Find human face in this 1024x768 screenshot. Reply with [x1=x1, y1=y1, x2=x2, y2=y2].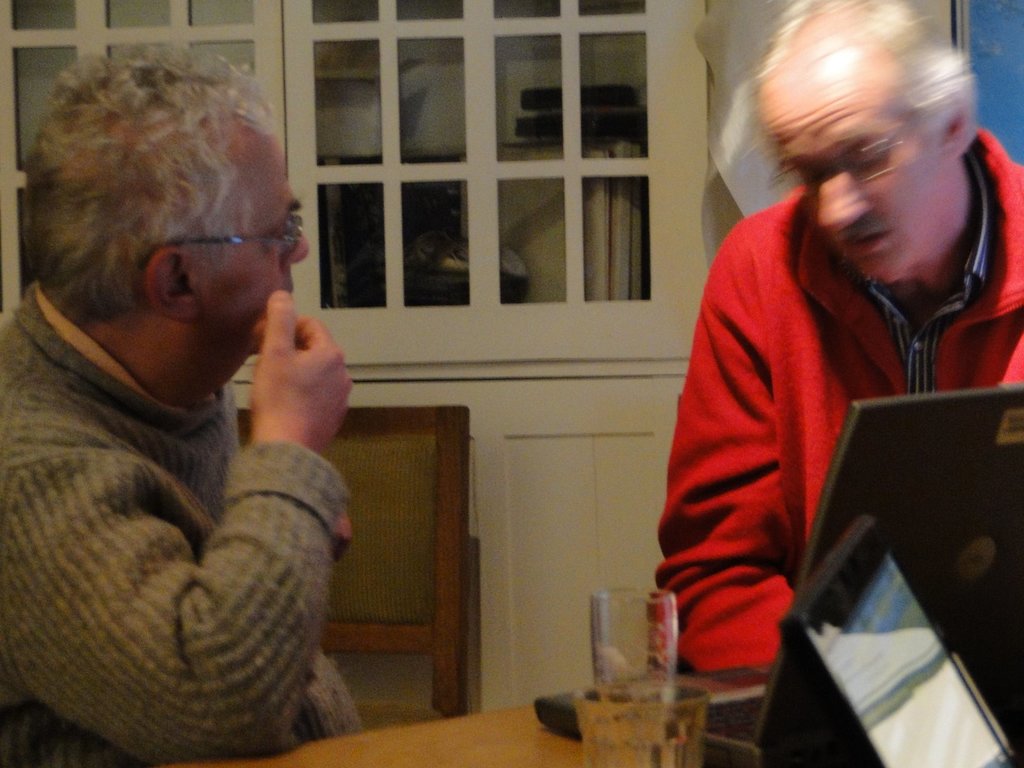
[x1=193, y1=125, x2=310, y2=356].
